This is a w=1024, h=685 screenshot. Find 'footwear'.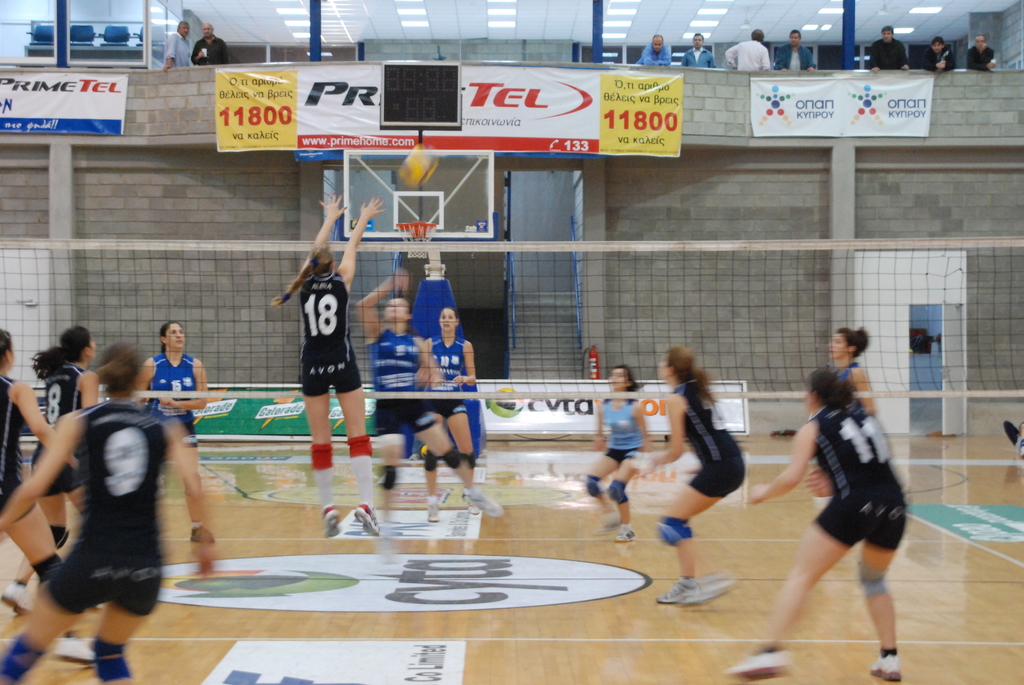
Bounding box: rect(54, 632, 100, 665).
